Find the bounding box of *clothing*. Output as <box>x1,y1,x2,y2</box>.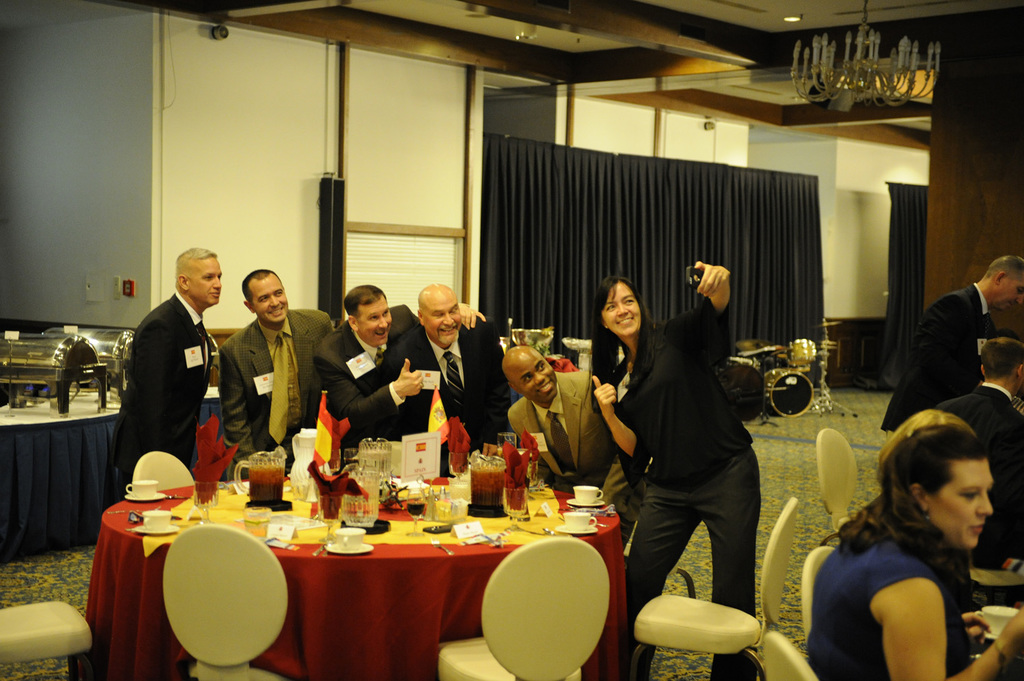
<box>391,315,508,447</box>.
